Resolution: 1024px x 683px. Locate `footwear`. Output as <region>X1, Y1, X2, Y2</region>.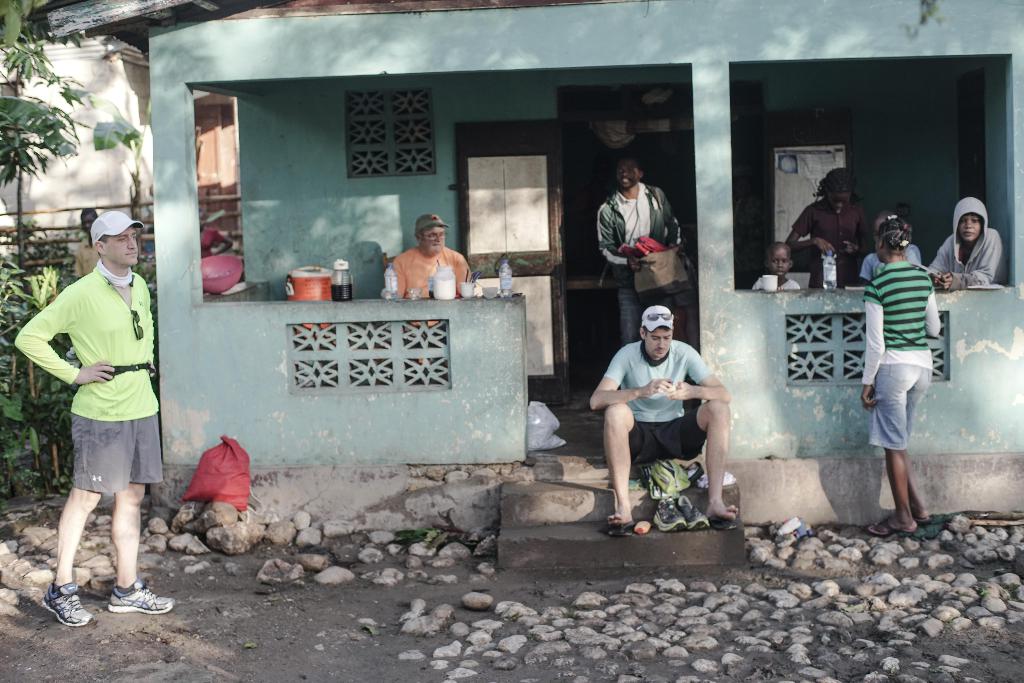
<region>104, 577, 175, 614</region>.
